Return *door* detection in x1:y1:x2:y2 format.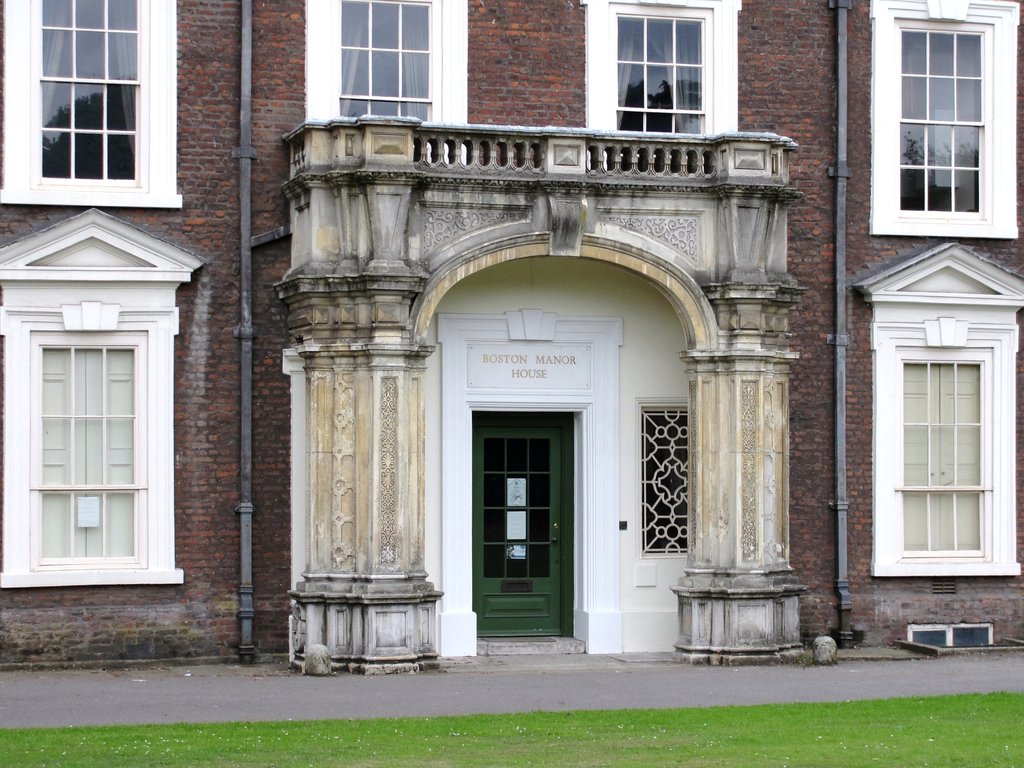
470:402:578:653.
